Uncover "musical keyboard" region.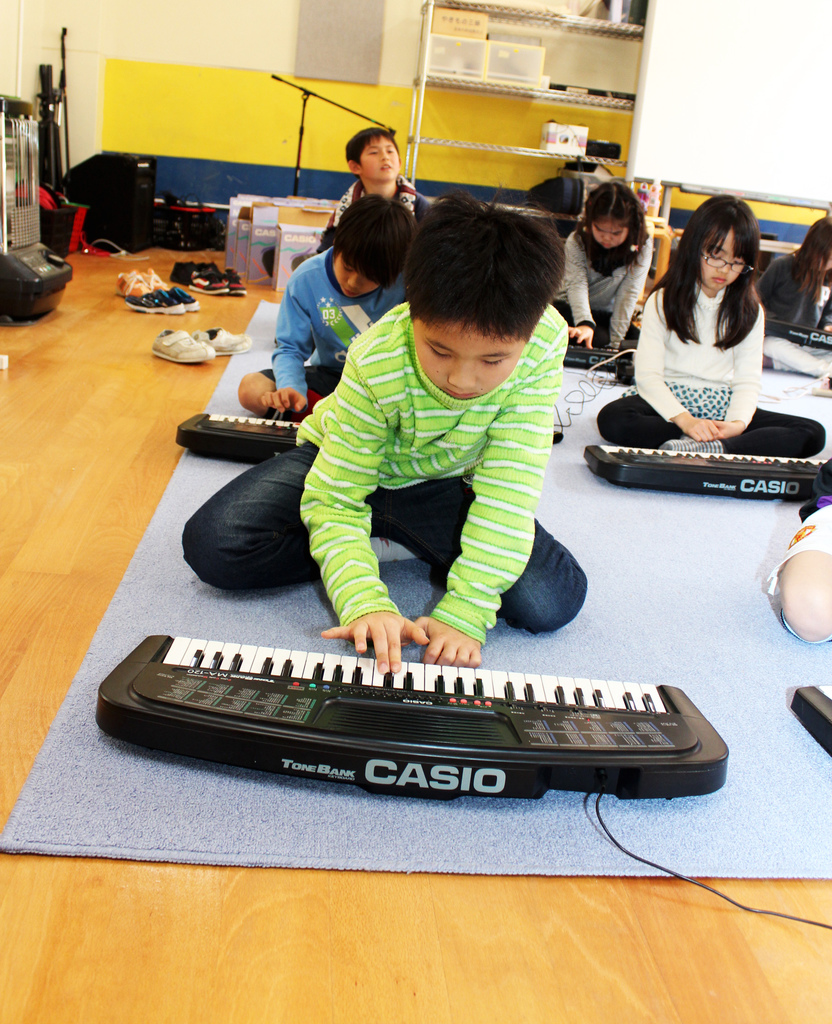
Uncovered: (174, 413, 316, 468).
